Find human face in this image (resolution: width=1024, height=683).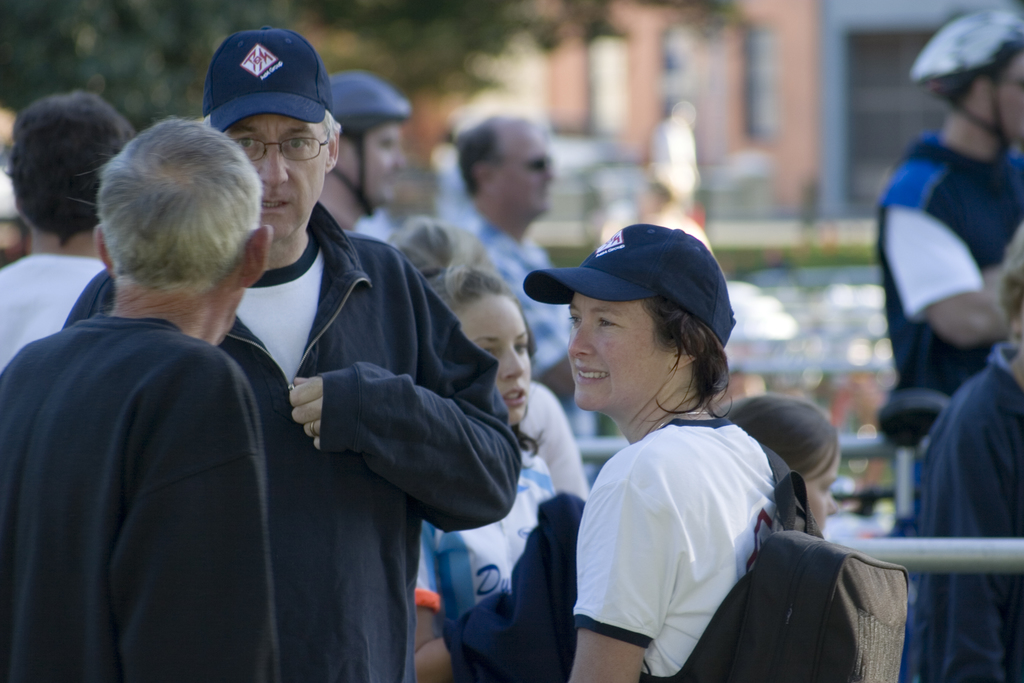
bbox=[460, 293, 538, 427].
